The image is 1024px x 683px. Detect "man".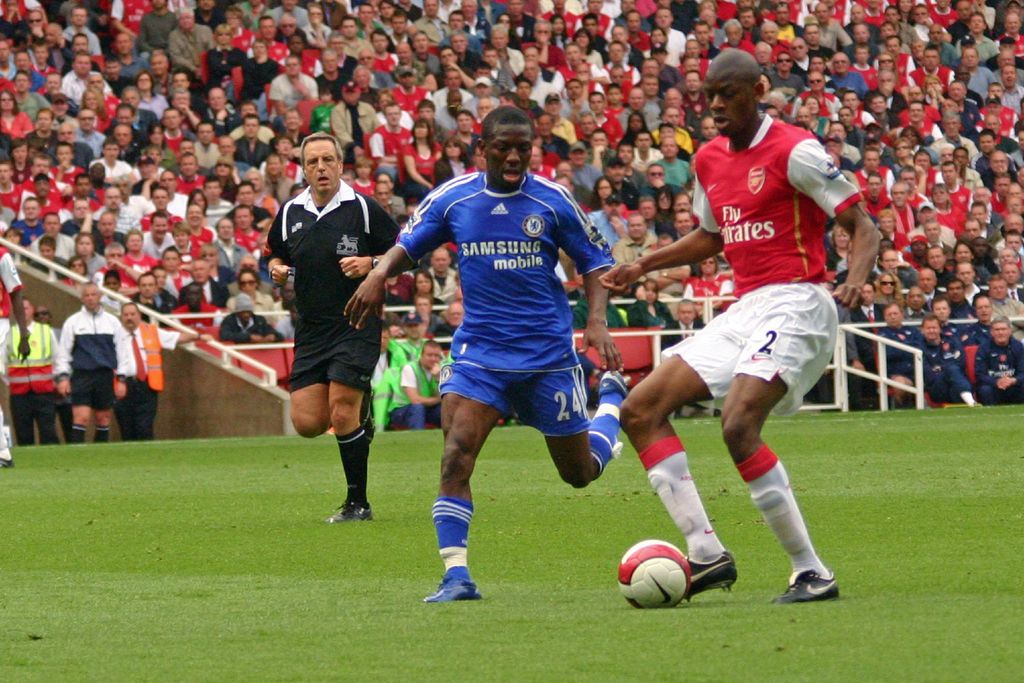
Detection: 328 79 380 163.
